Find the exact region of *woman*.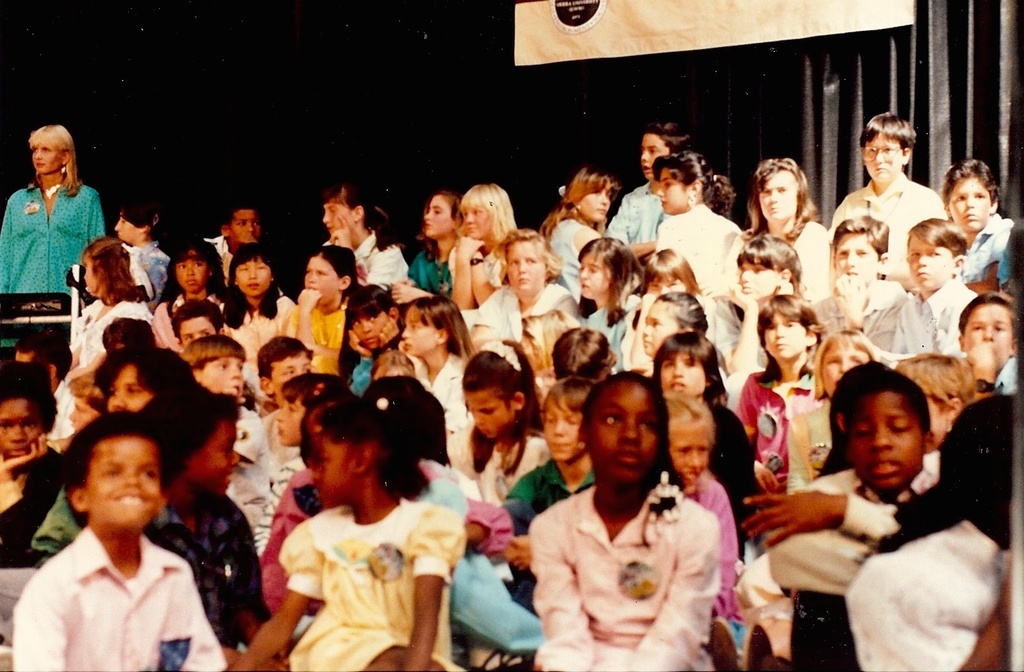
Exact region: select_region(724, 153, 836, 298).
